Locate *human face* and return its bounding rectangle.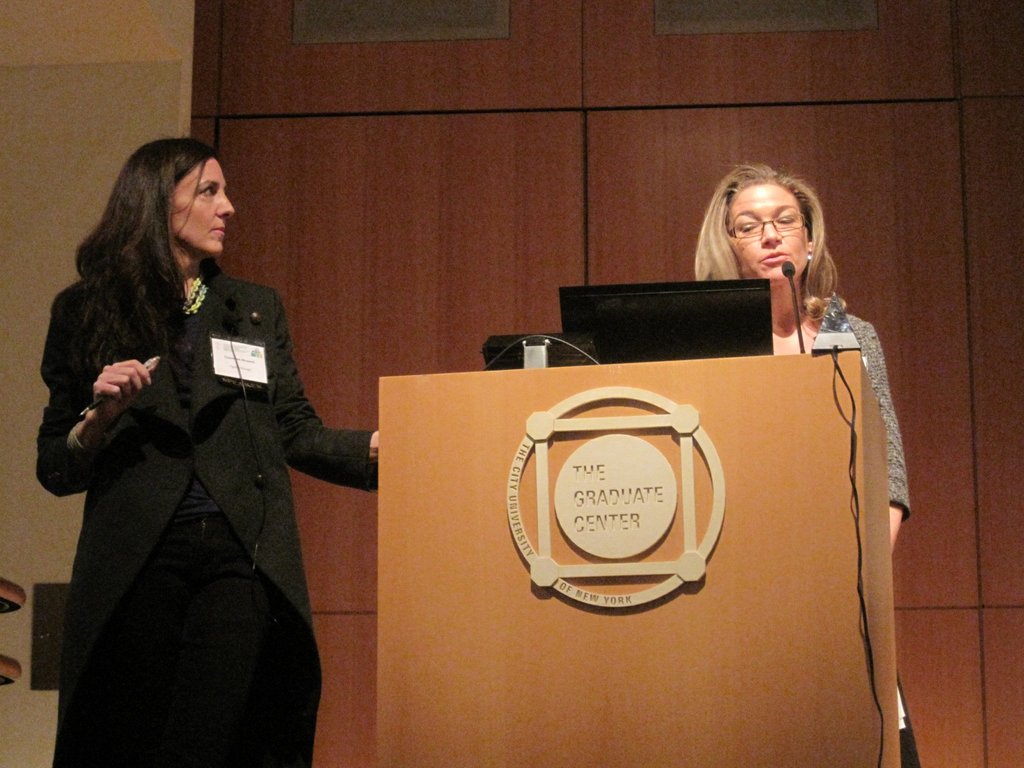
<box>731,180,806,282</box>.
